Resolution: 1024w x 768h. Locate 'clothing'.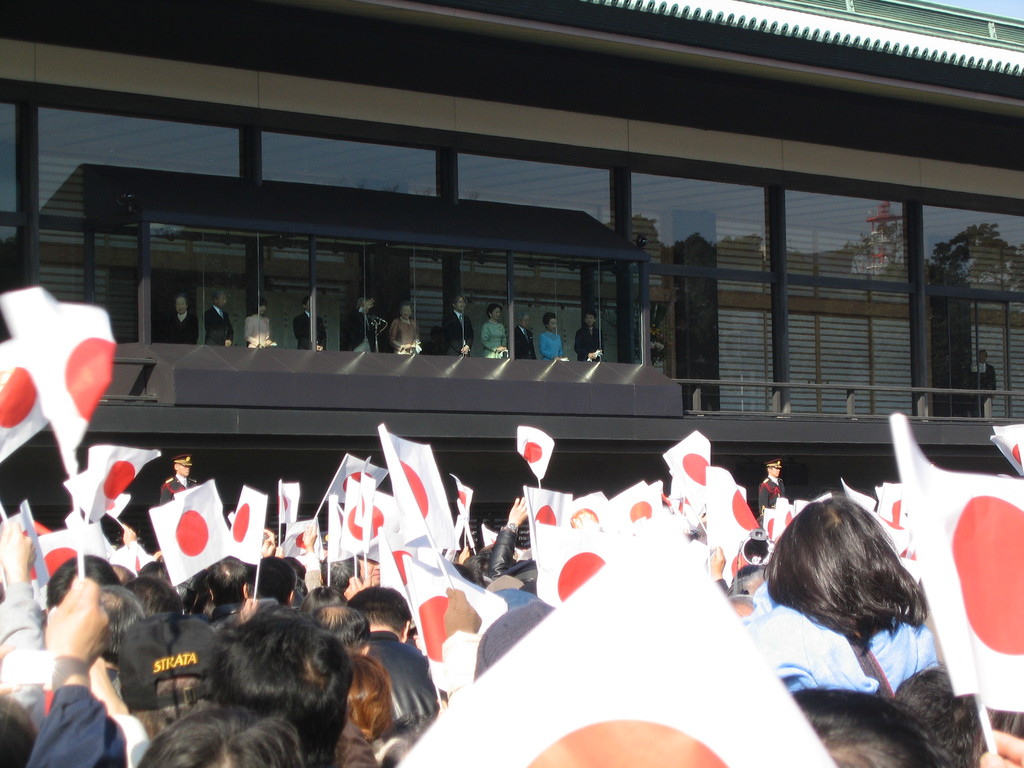
(left=485, top=531, right=521, bottom=582).
